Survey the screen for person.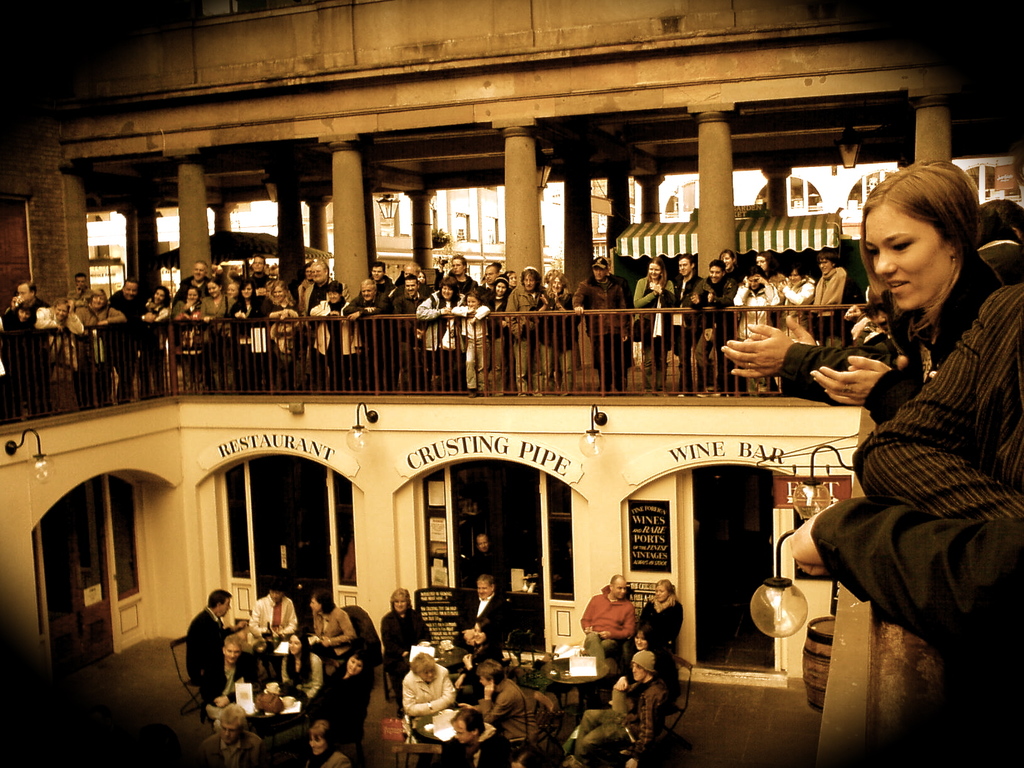
Survey found: [577,569,636,667].
